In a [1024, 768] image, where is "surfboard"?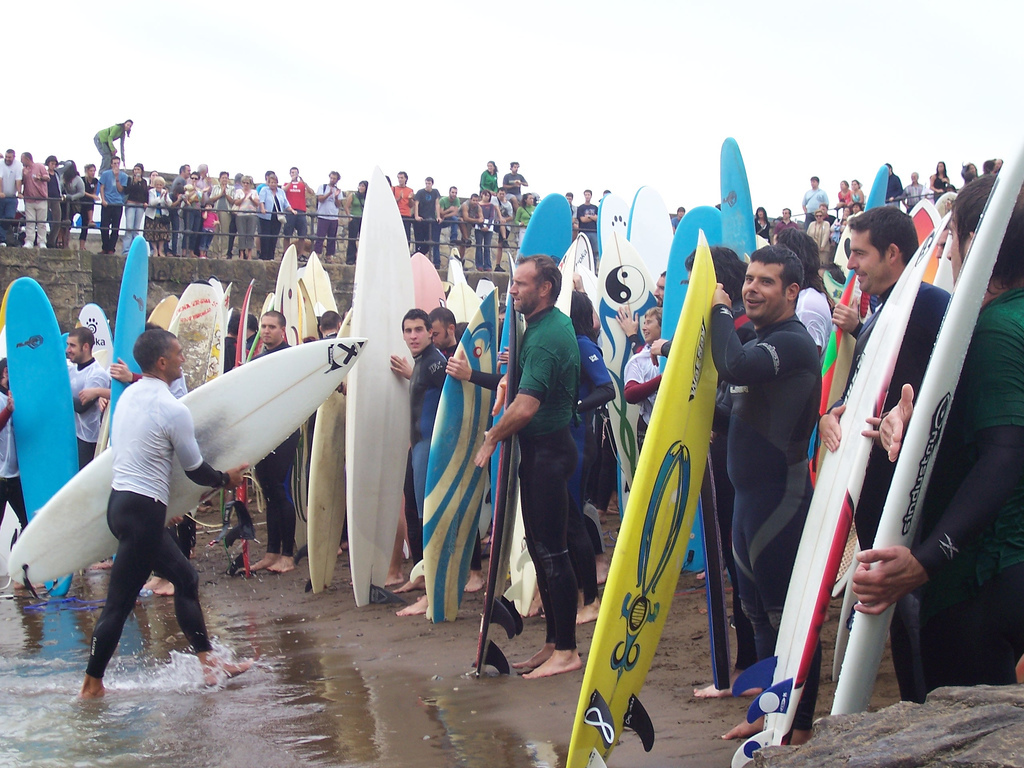
bbox=[936, 190, 956, 215].
